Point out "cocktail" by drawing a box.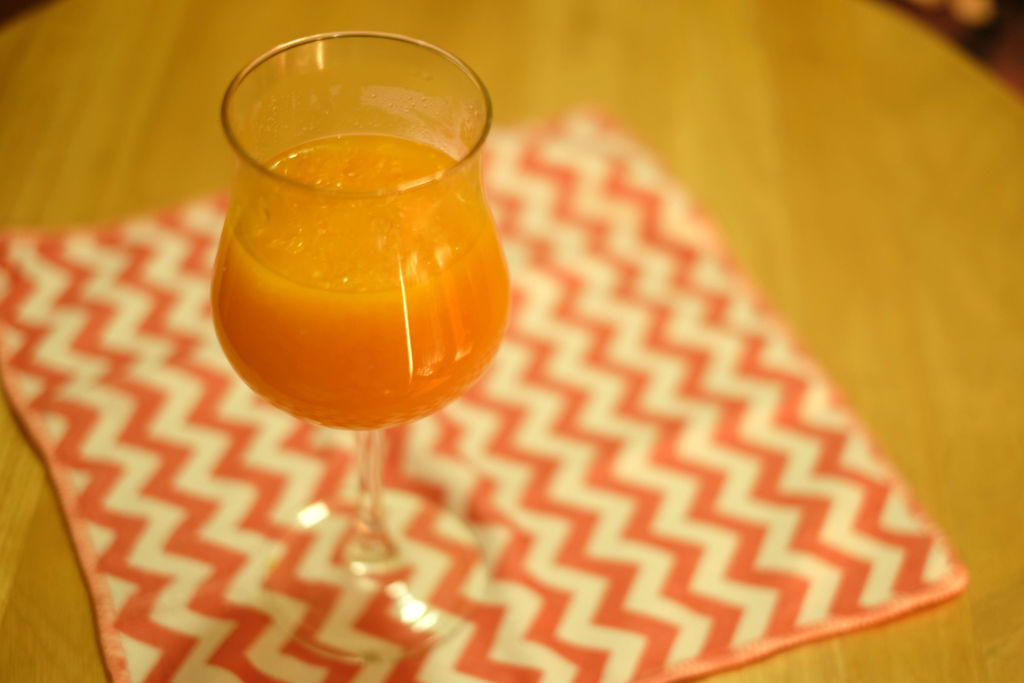
crop(205, 25, 515, 663).
